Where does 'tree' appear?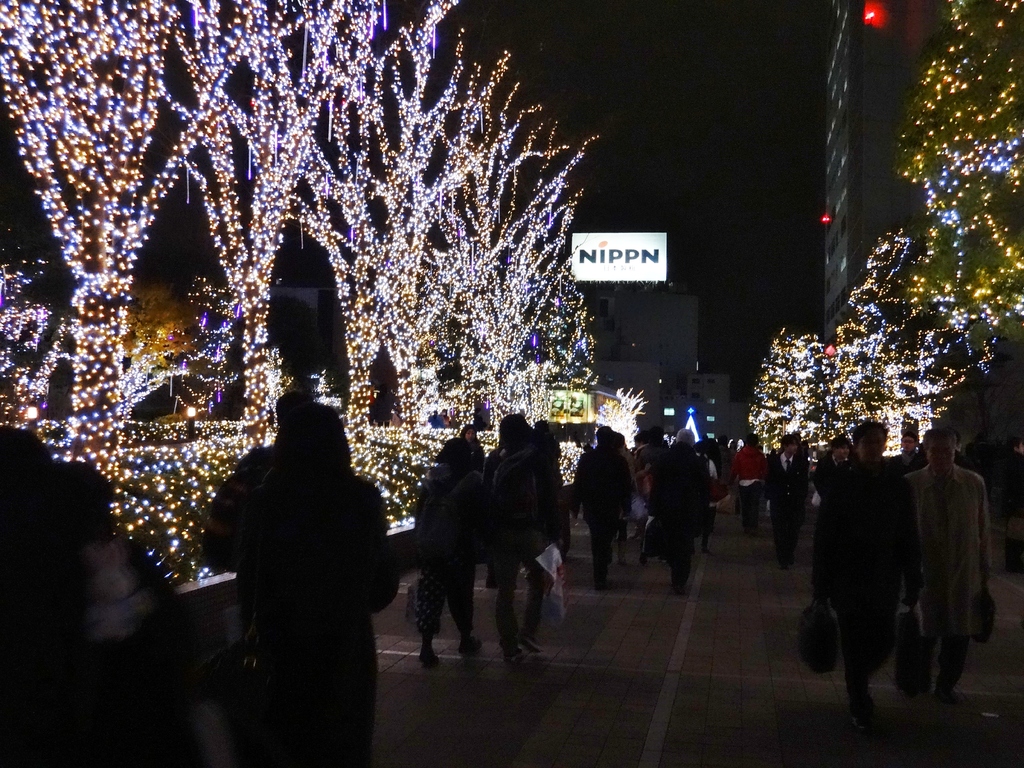
Appears at [x1=814, y1=216, x2=921, y2=456].
